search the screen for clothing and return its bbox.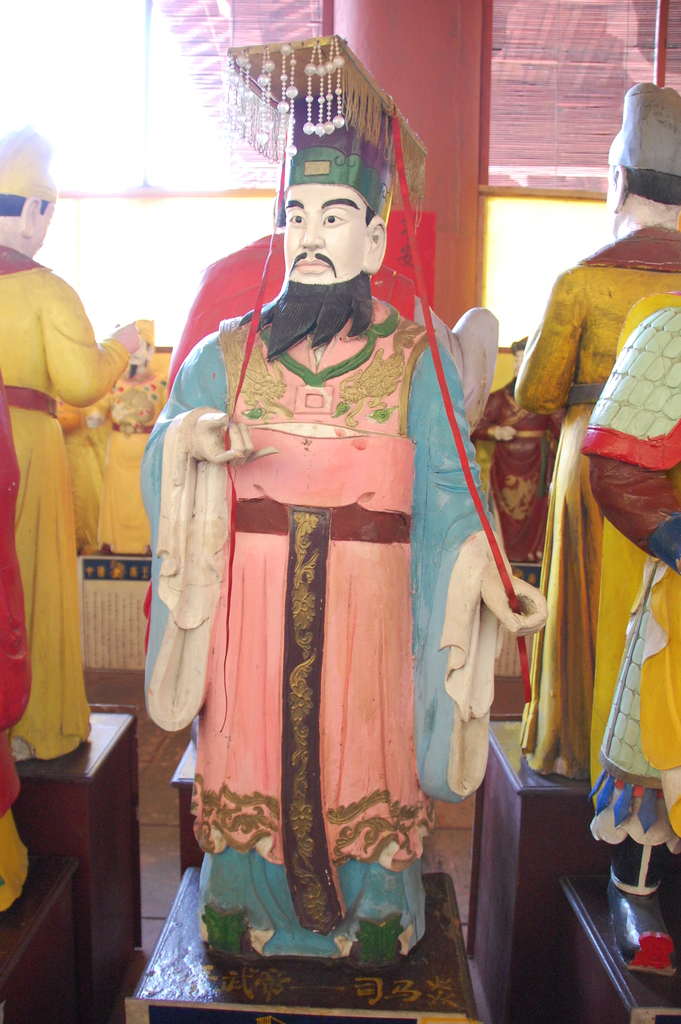
Found: 156/253/479/950.
